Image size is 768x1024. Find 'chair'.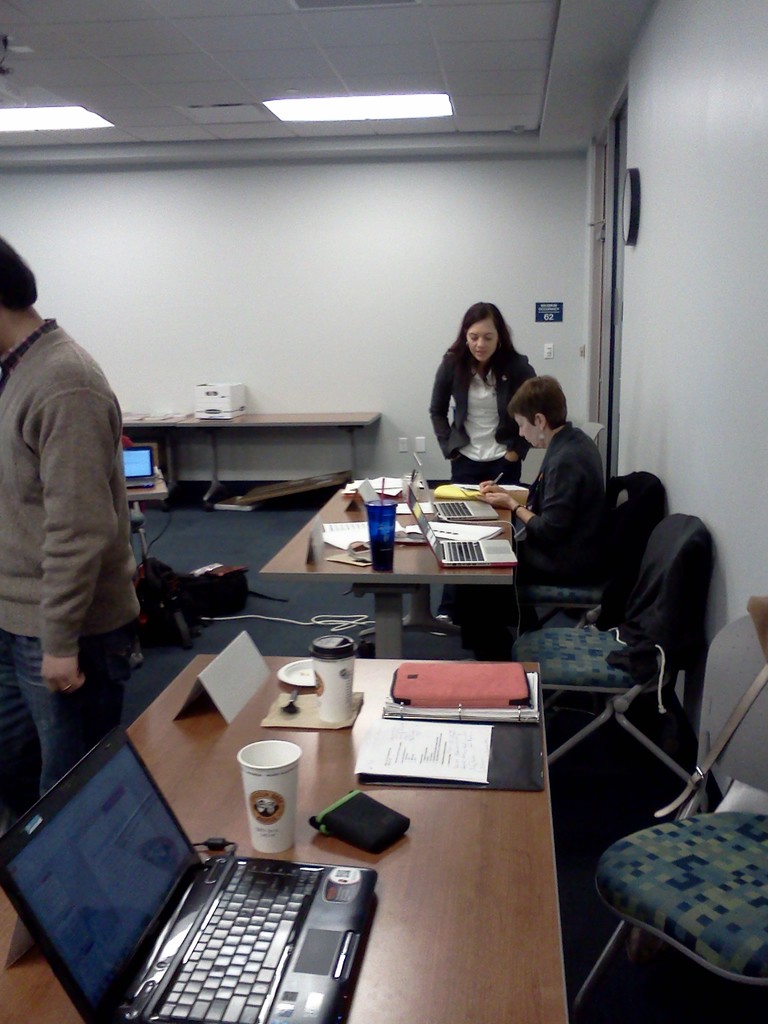
region(504, 514, 692, 776).
